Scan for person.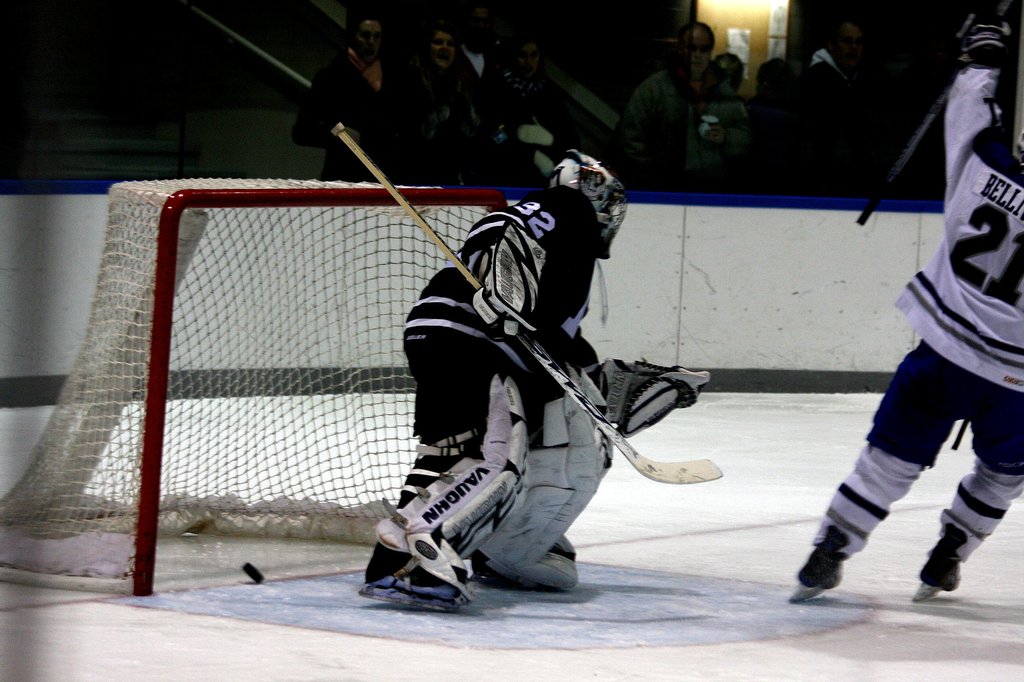
Scan result: <box>429,3,588,200</box>.
